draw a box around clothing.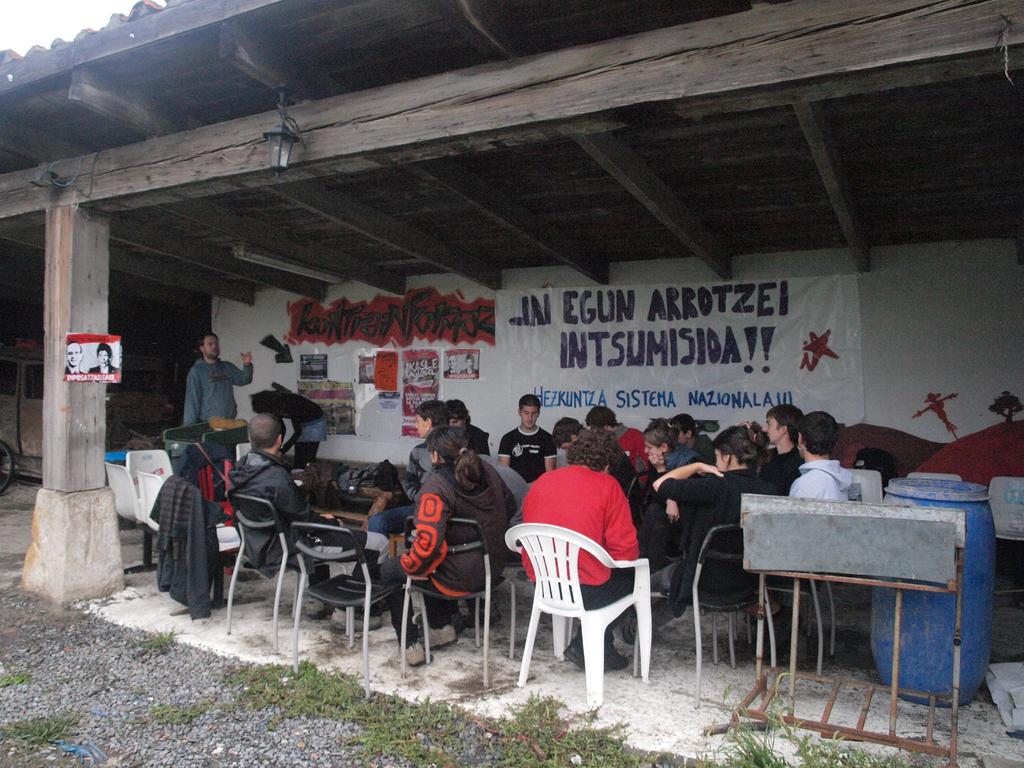
<bbox>383, 431, 493, 660</bbox>.
